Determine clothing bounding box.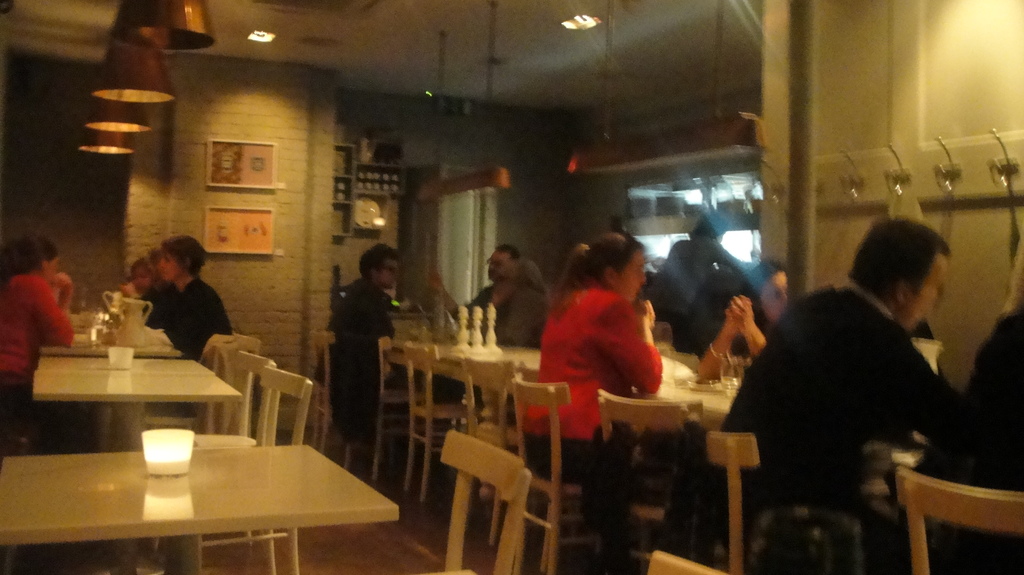
Determined: [left=0, top=274, right=78, bottom=444].
